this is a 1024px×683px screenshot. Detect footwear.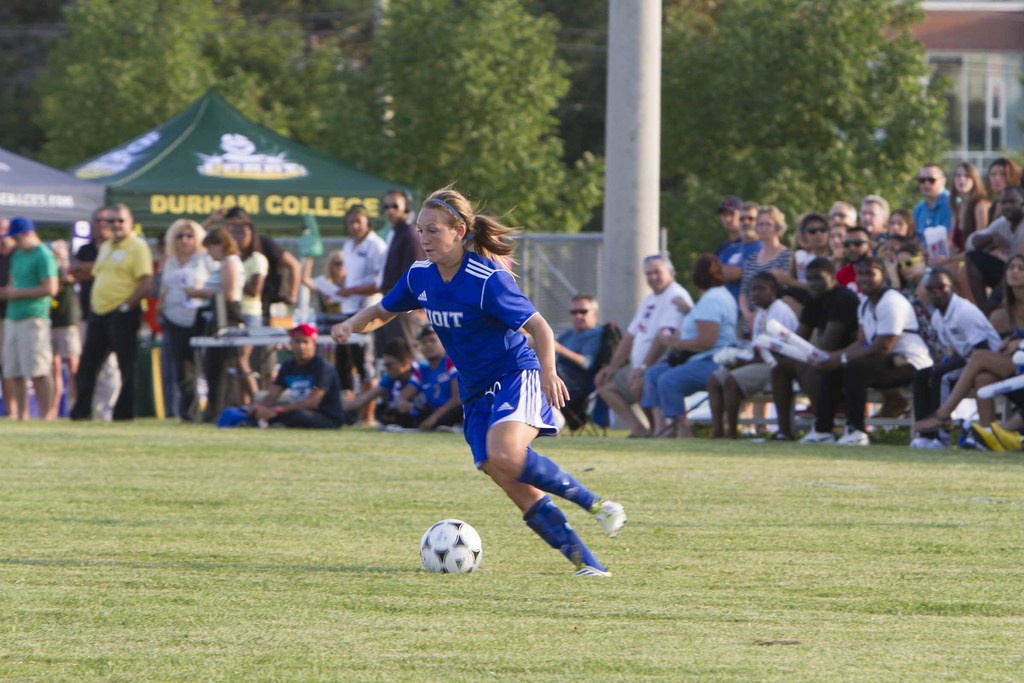
Rect(992, 420, 1020, 446).
